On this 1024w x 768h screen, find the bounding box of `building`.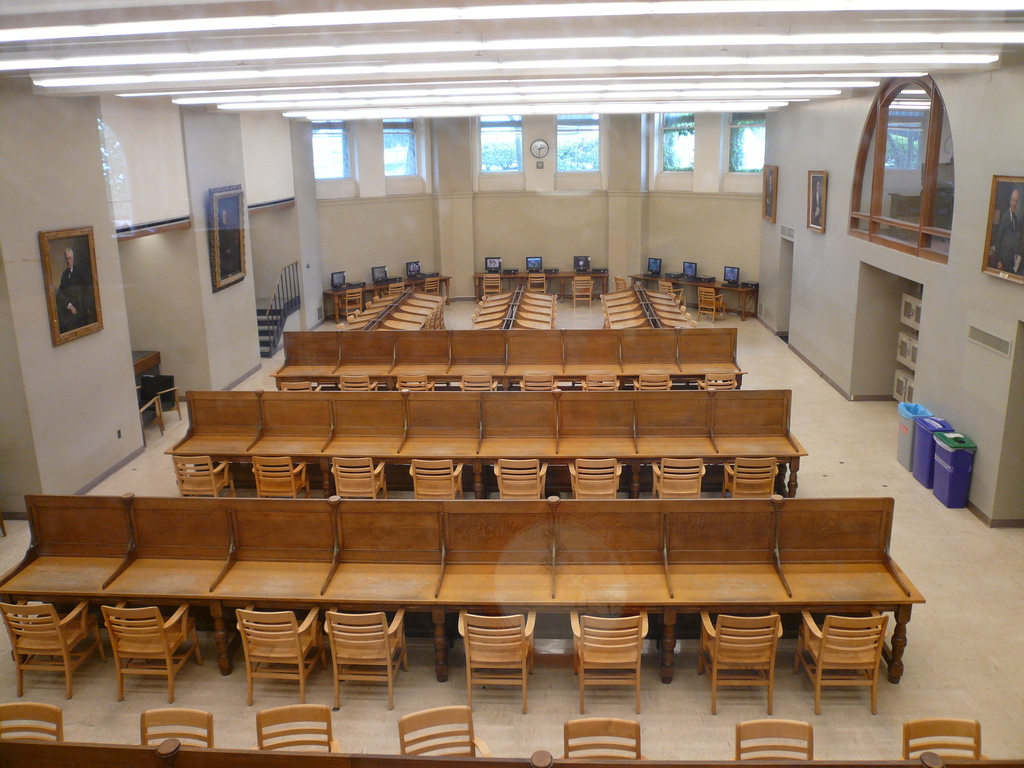
Bounding box: bbox=(0, 0, 1023, 767).
